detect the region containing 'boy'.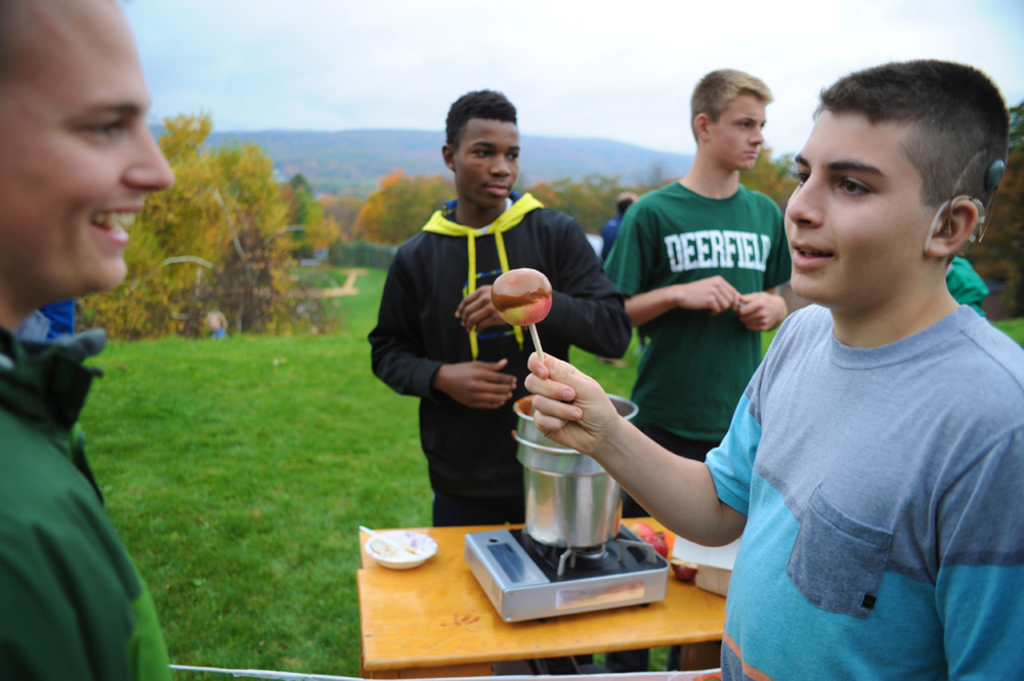
(0,0,175,680).
